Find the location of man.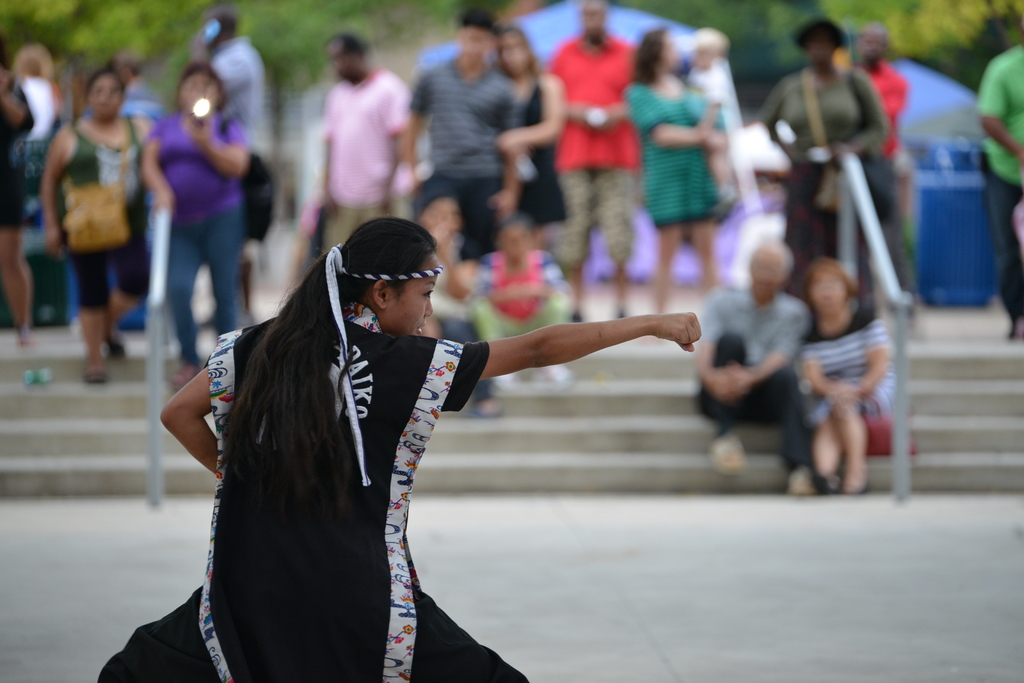
Location: left=173, top=164, right=705, bottom=675.
